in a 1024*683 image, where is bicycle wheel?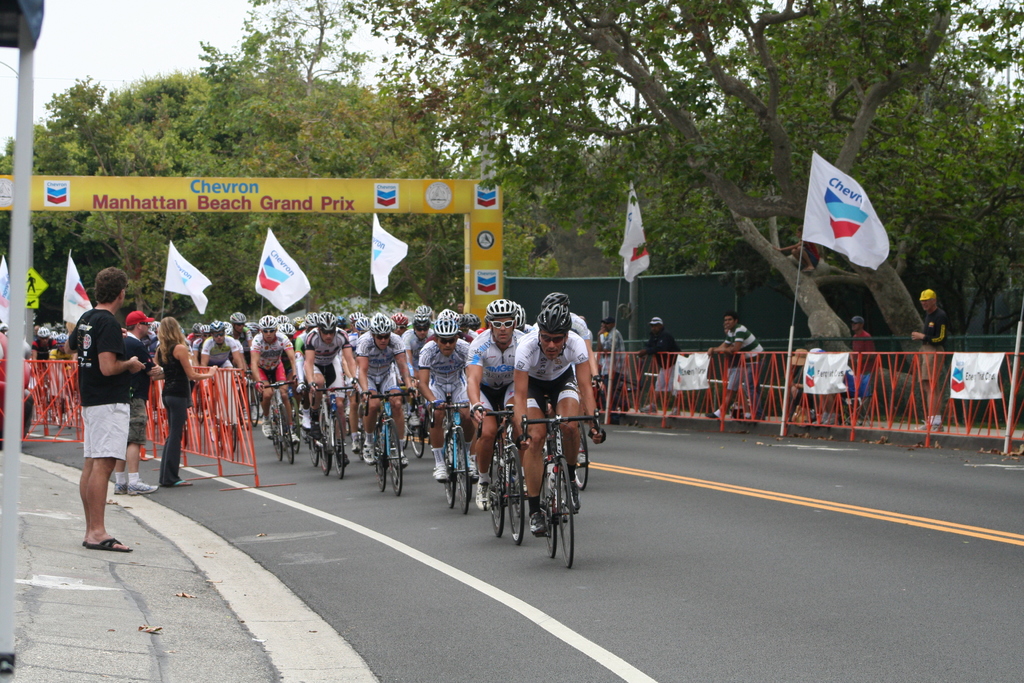
[538, 473, 559, 563].
